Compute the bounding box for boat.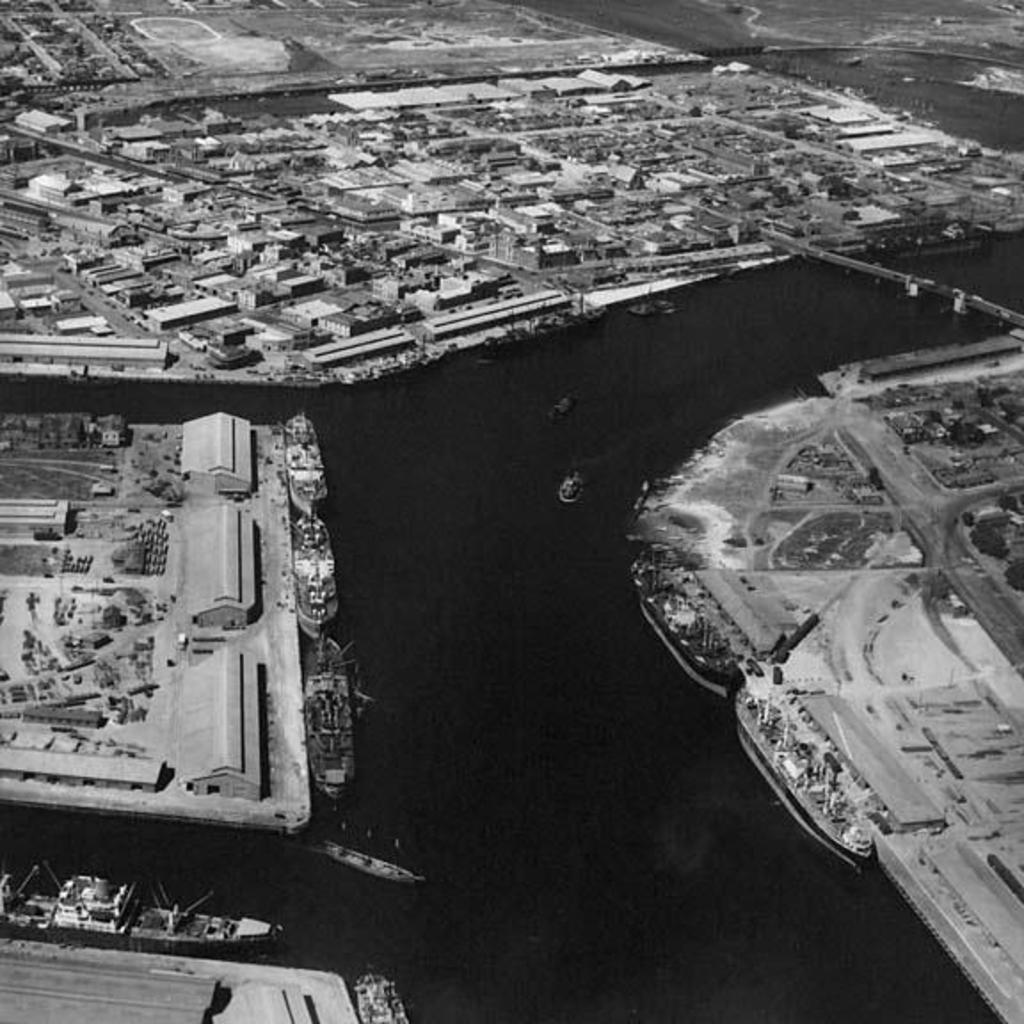
{"left": 356, "top": 962, "right": 411, "bottom": 1022}.
